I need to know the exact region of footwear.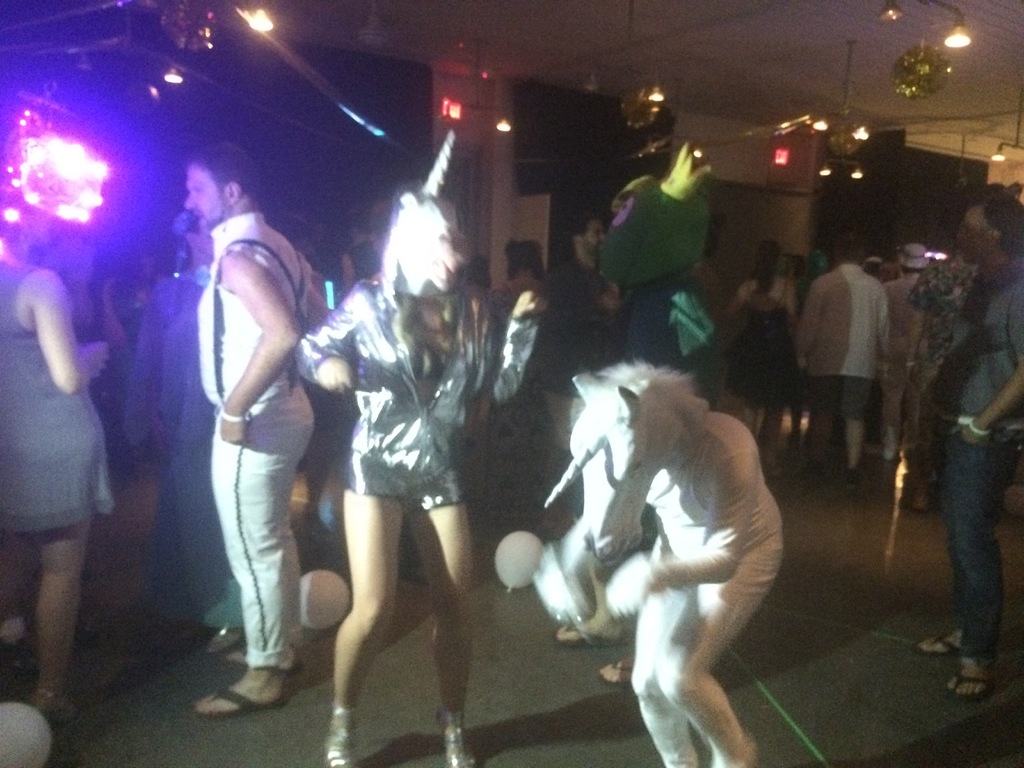
Region: 943/651/996/691.
